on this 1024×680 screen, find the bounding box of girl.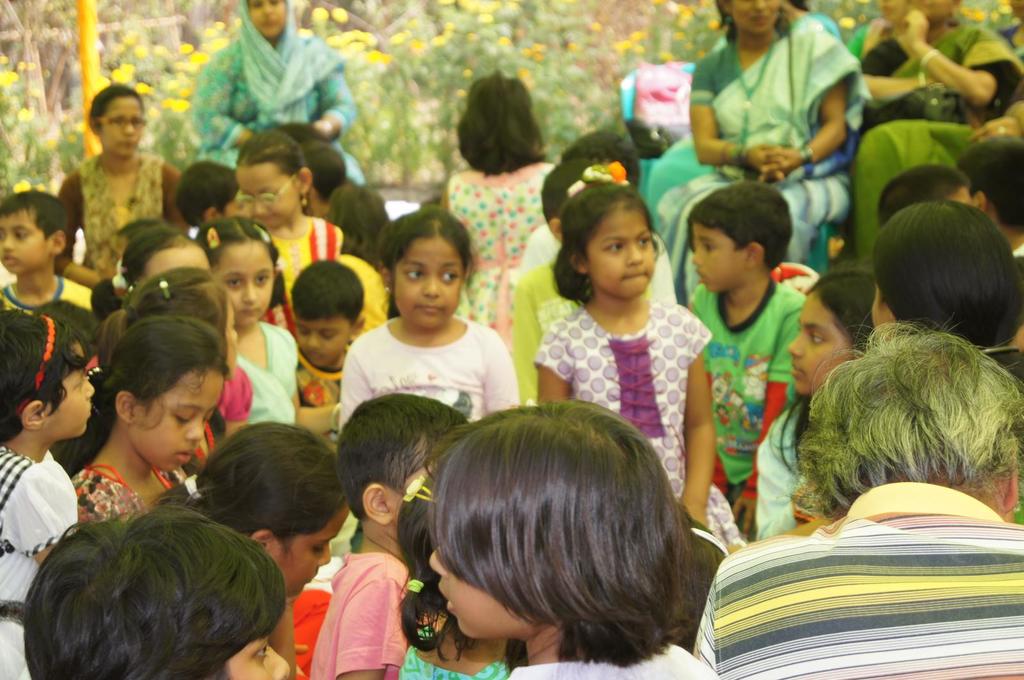
Bounding box: 391/471/511/679.
